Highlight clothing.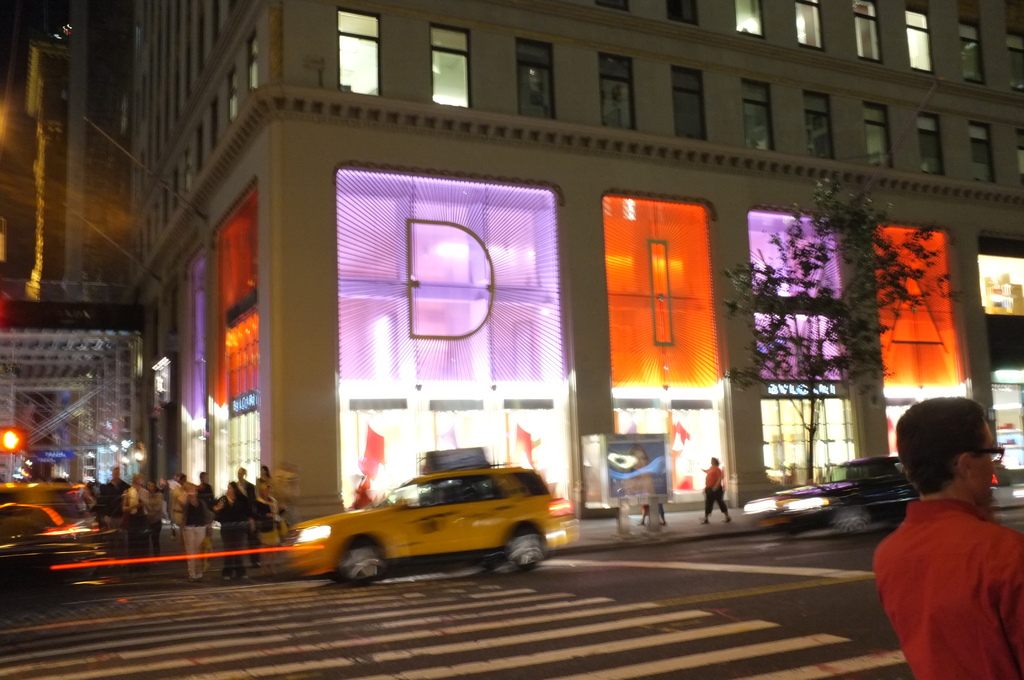
Highlighted region: (x1=705, y1=466, x2=732, y2=514).
